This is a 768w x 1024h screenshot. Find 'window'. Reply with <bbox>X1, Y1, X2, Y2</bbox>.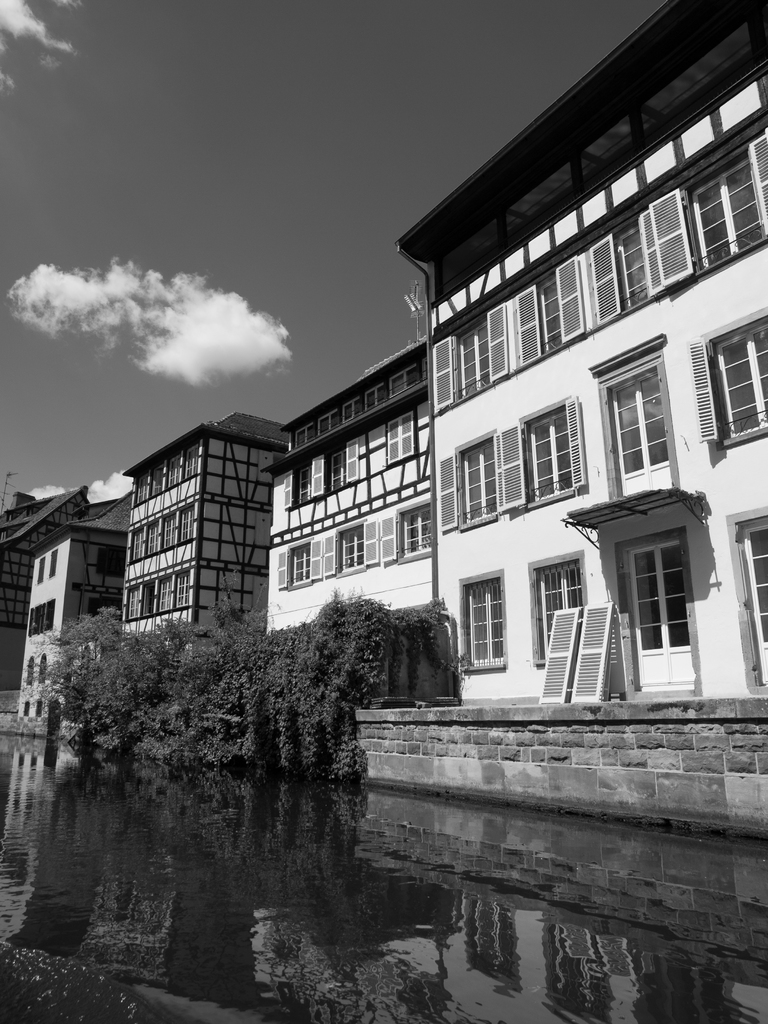
<bbox>525, 270, 570, 356</bbox>.
